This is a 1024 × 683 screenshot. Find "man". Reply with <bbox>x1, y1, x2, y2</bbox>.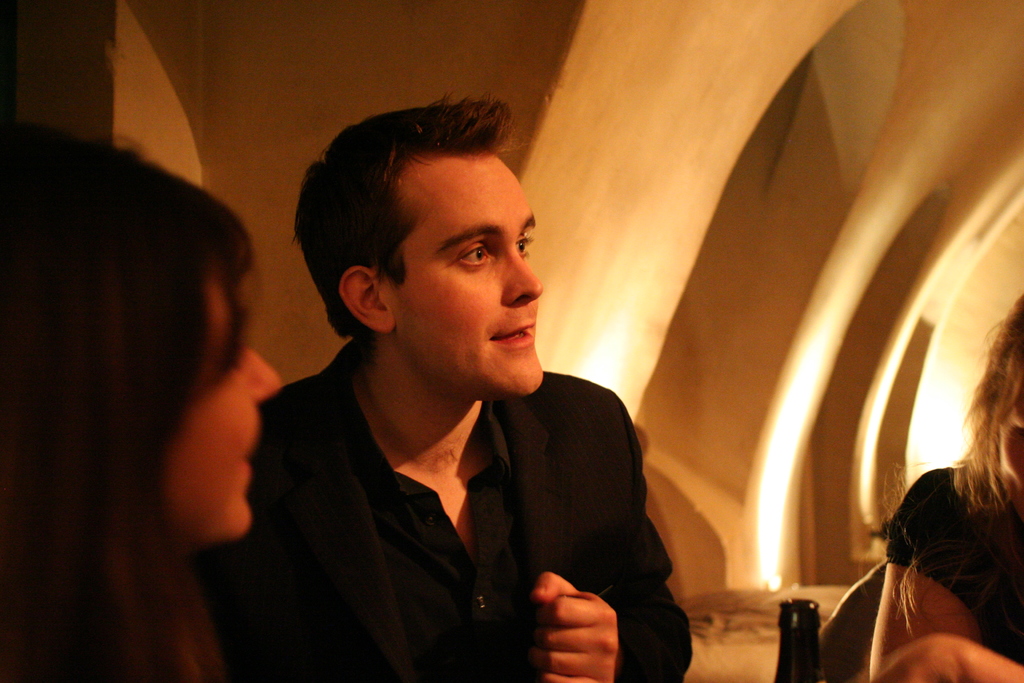
<bbox>233, 101, 634, 649</bbox>.
